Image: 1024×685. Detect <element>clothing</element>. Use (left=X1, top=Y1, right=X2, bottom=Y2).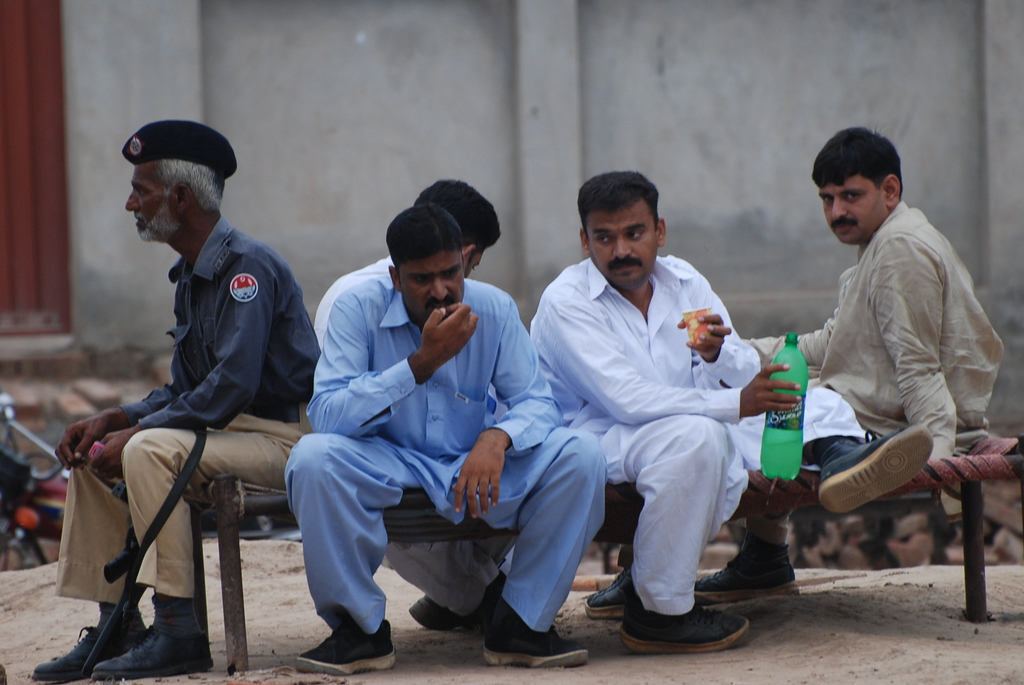
(left=745, top=194, right=996, bottom=462).
